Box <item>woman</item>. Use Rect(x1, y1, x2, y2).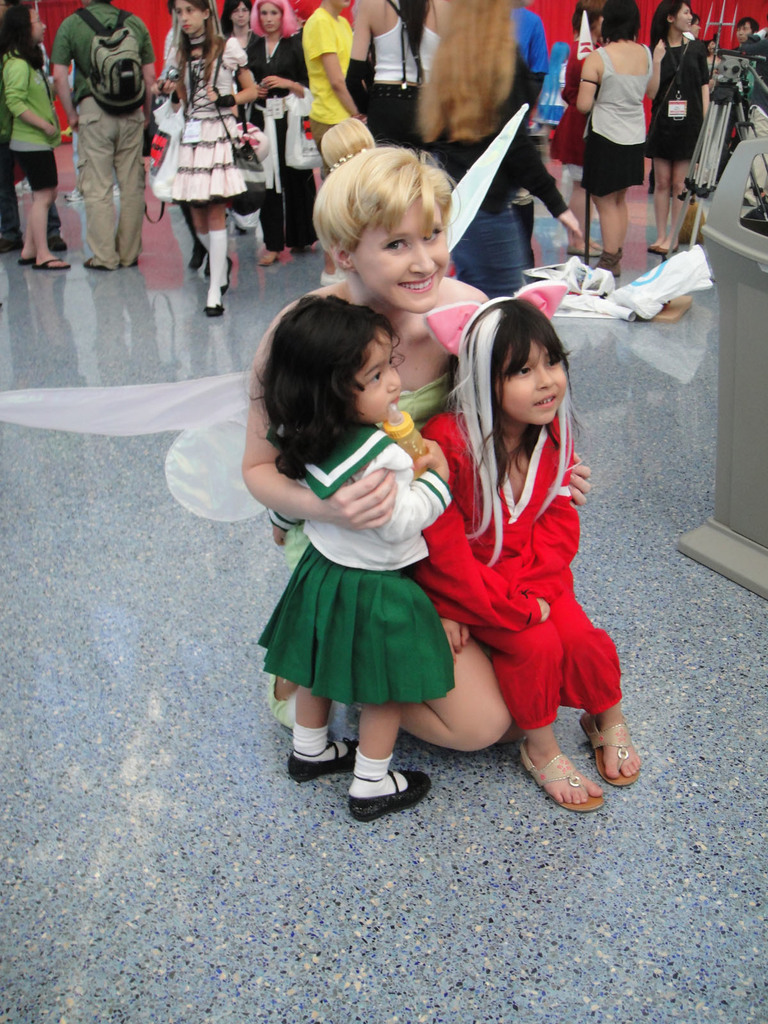
Rect(216, 0, 261, 60).
